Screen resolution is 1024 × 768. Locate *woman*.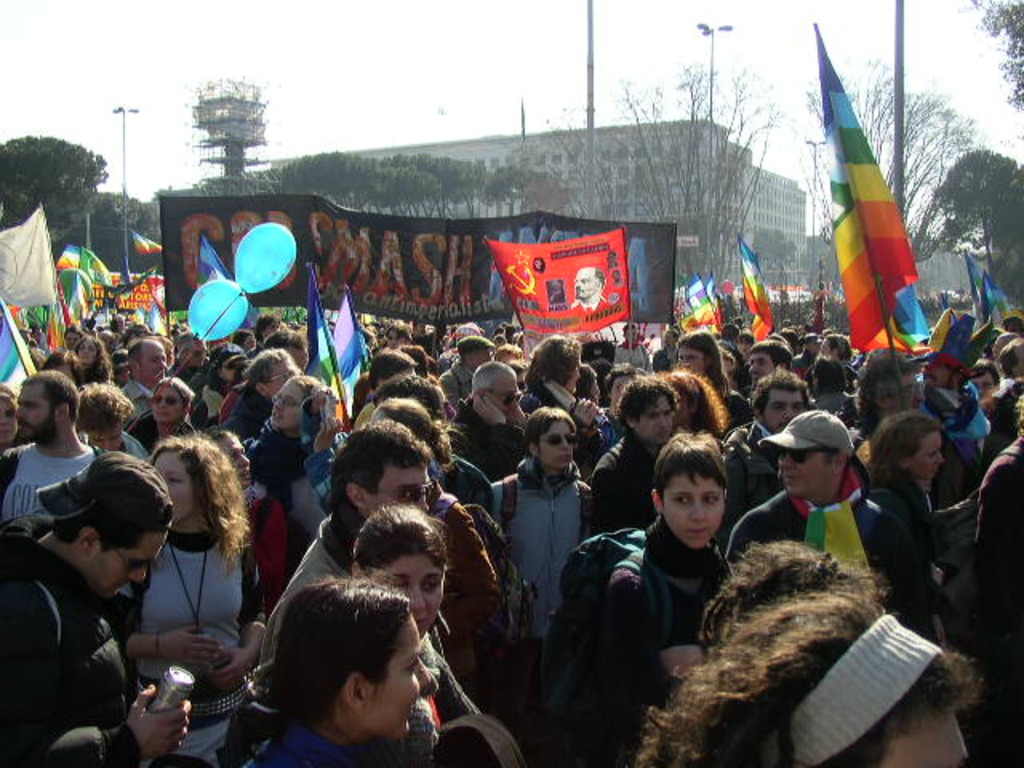
362:397:498:630.
